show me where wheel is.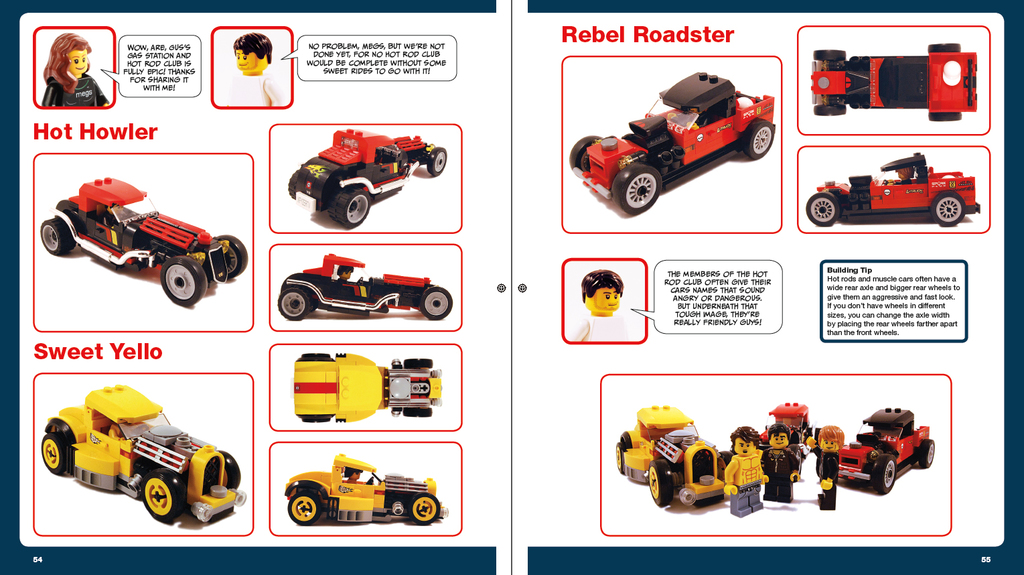
wheel is at rect(918, 441, 935, 467).
